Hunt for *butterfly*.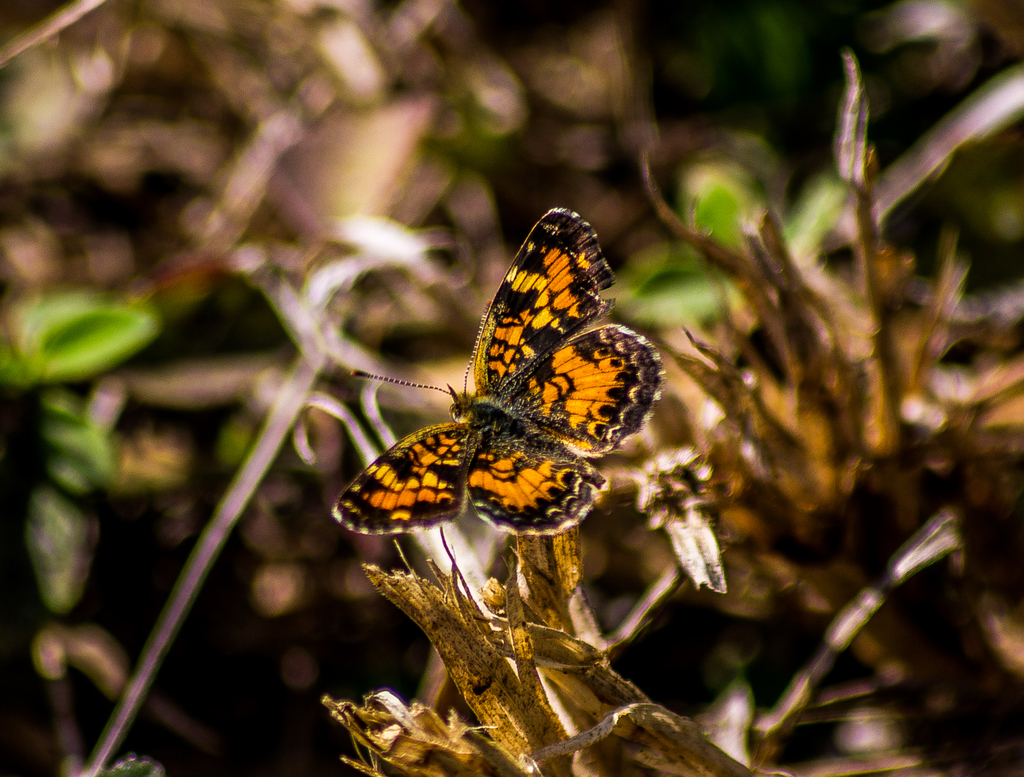
Hunted down at left=335, top=199, right=667, bottom=557.
